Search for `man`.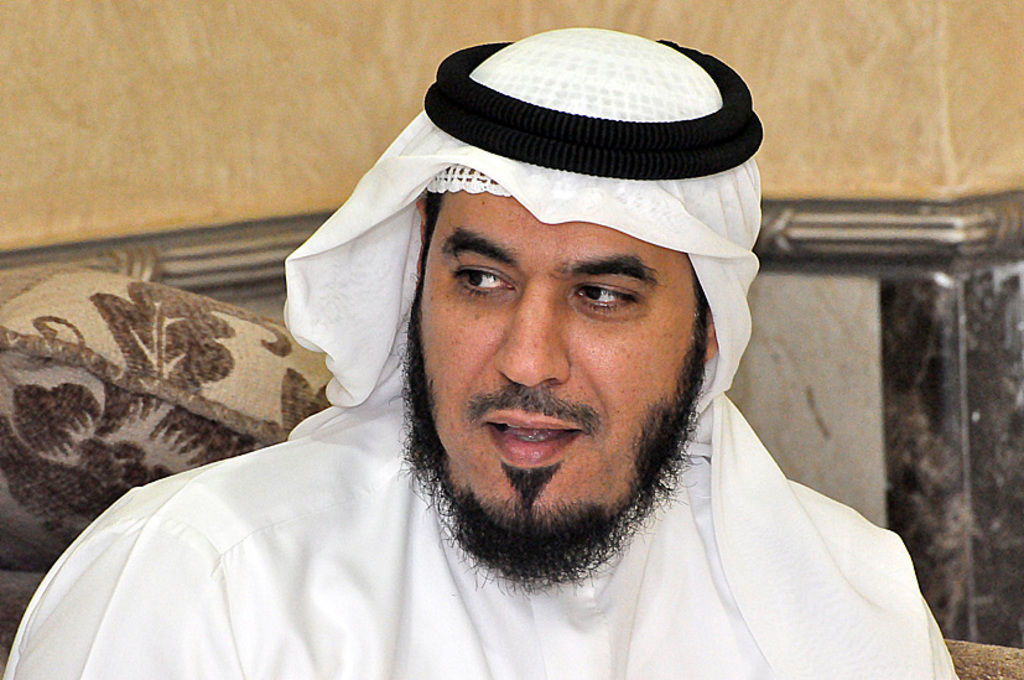
Found at <region>7, 27, 950, 679</region>.
